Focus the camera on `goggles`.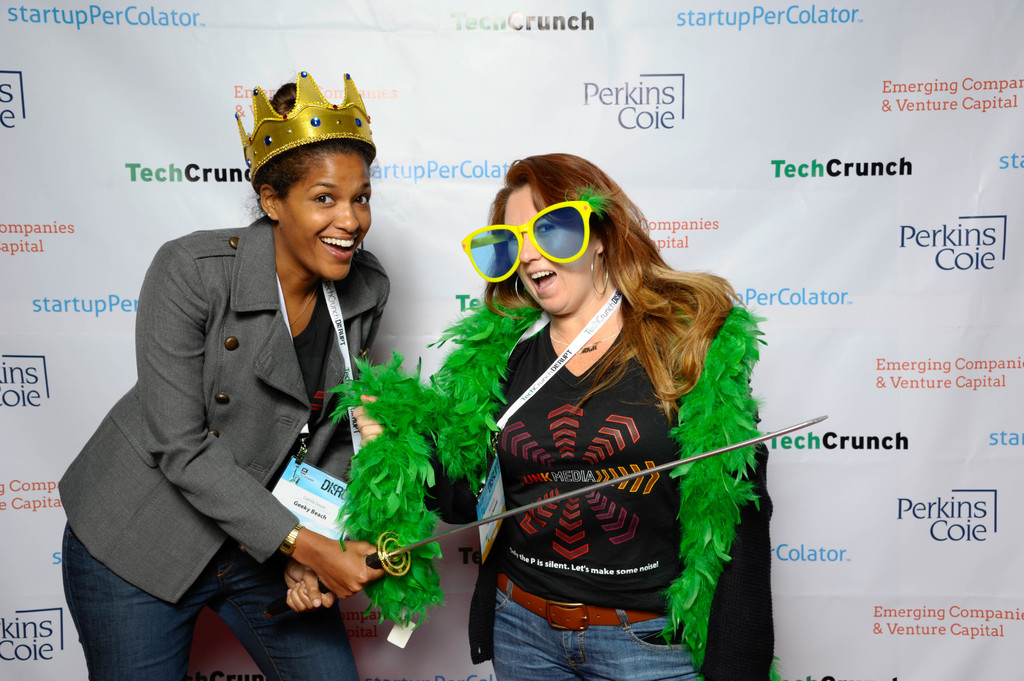
Focus region: bbox(470, 192, 631, 280).
